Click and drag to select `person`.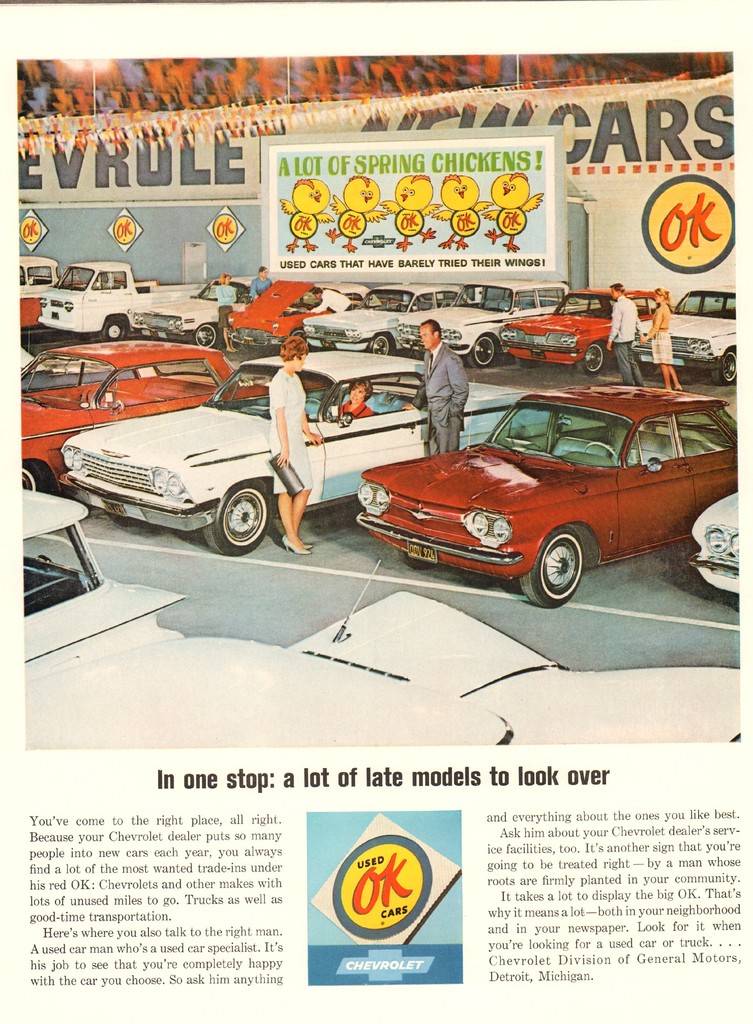
Selection: 251, 267, 279, 300.
